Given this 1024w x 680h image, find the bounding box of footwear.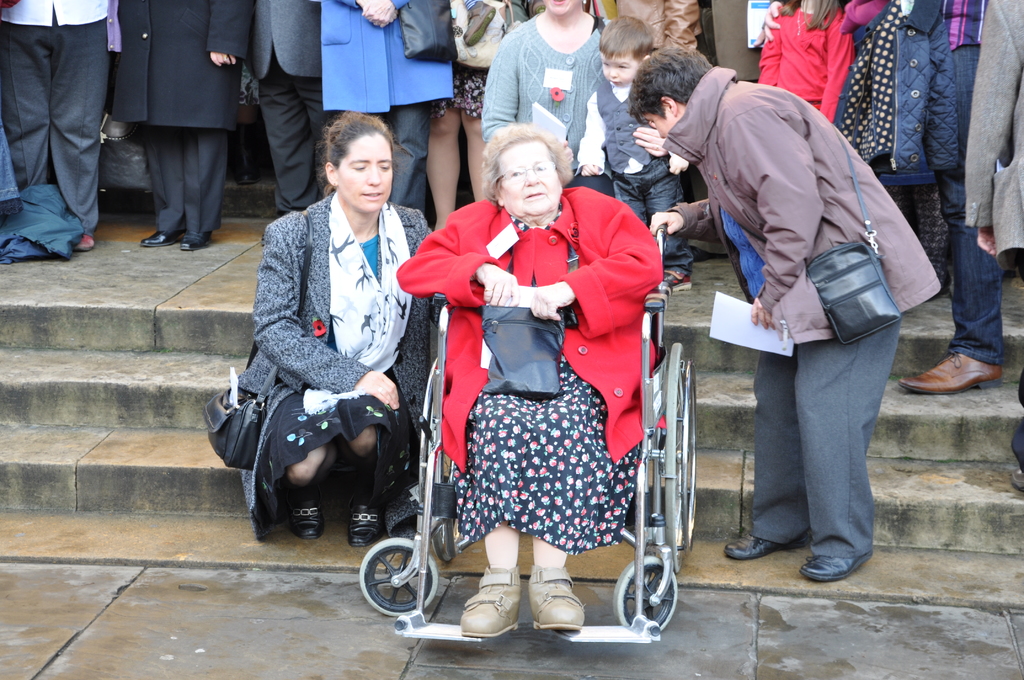
<box>800,549,876,581</box>.
